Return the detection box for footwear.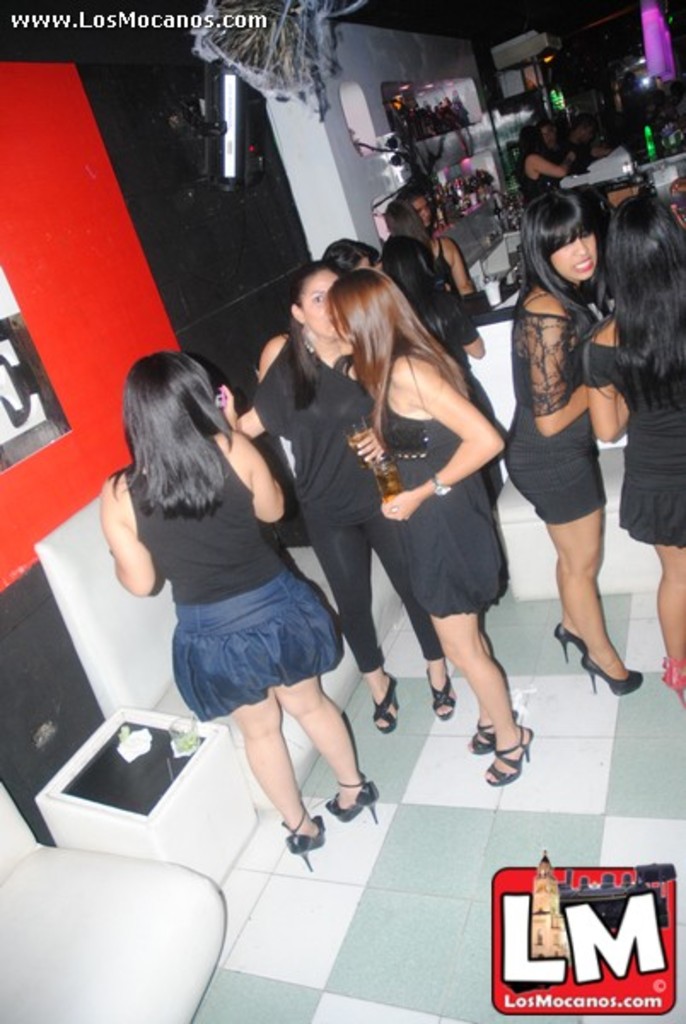
<box>473,719,546,785</box>.
